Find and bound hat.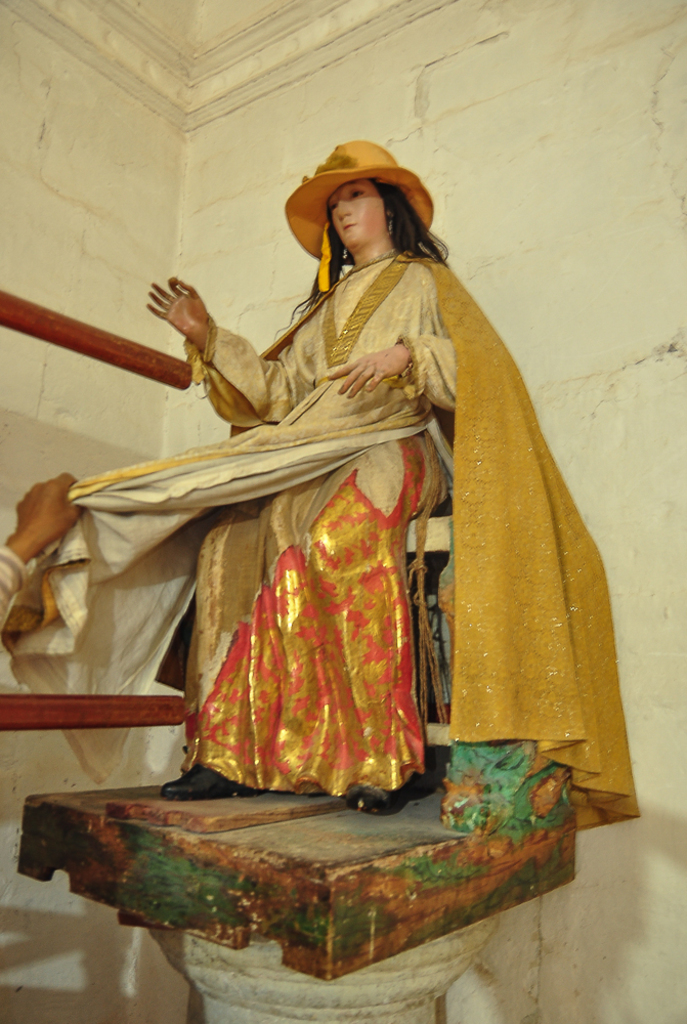
Bound: x1=286 y1=137 x2=435 y2=297.
